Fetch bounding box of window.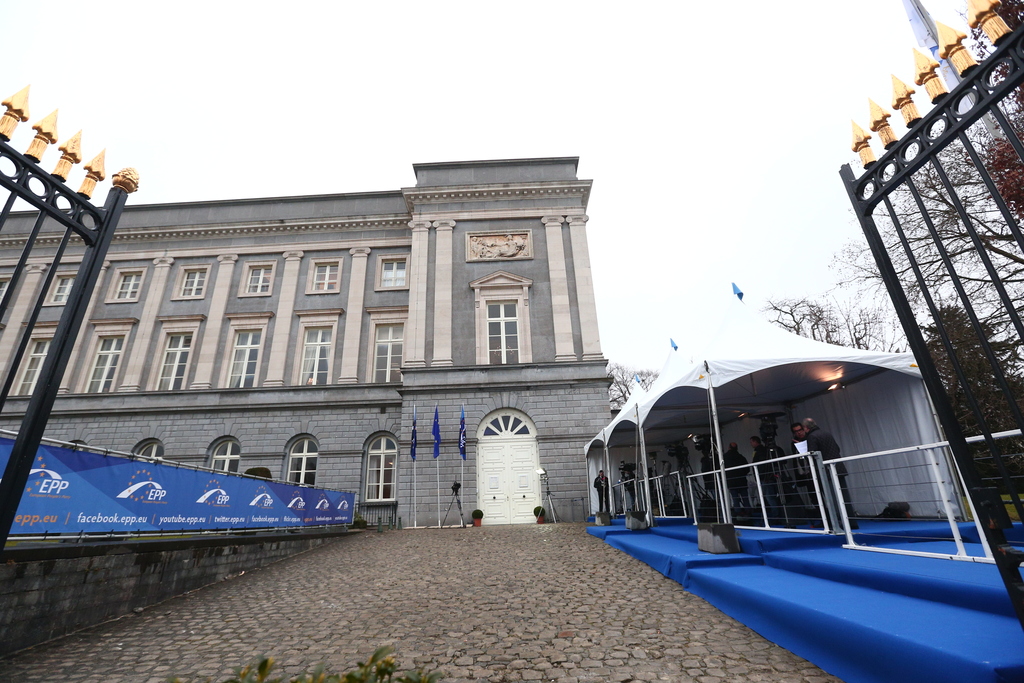
Bbox: 367 318 404 381.
